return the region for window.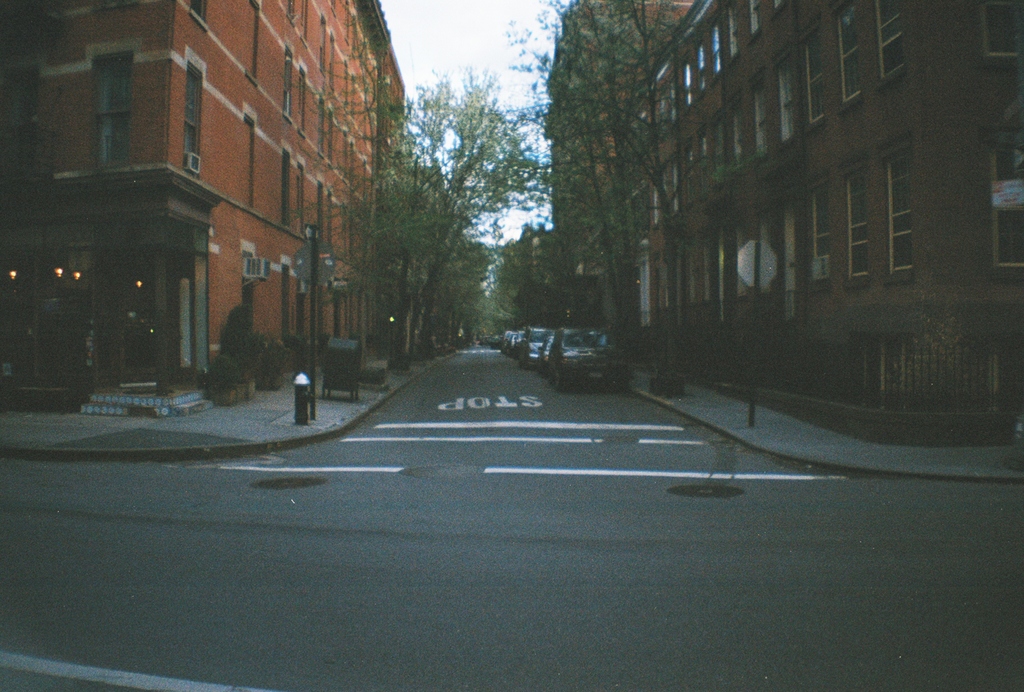
box=[294, 163, 310, 236].
